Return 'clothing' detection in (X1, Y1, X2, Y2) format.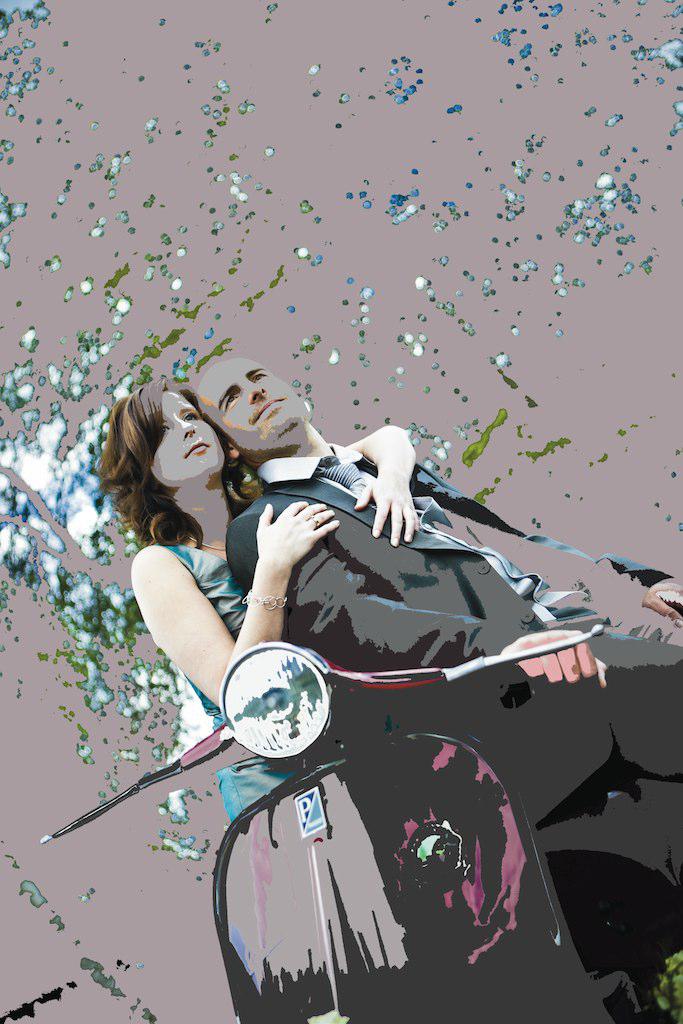
(237, 435, 682, 662).
